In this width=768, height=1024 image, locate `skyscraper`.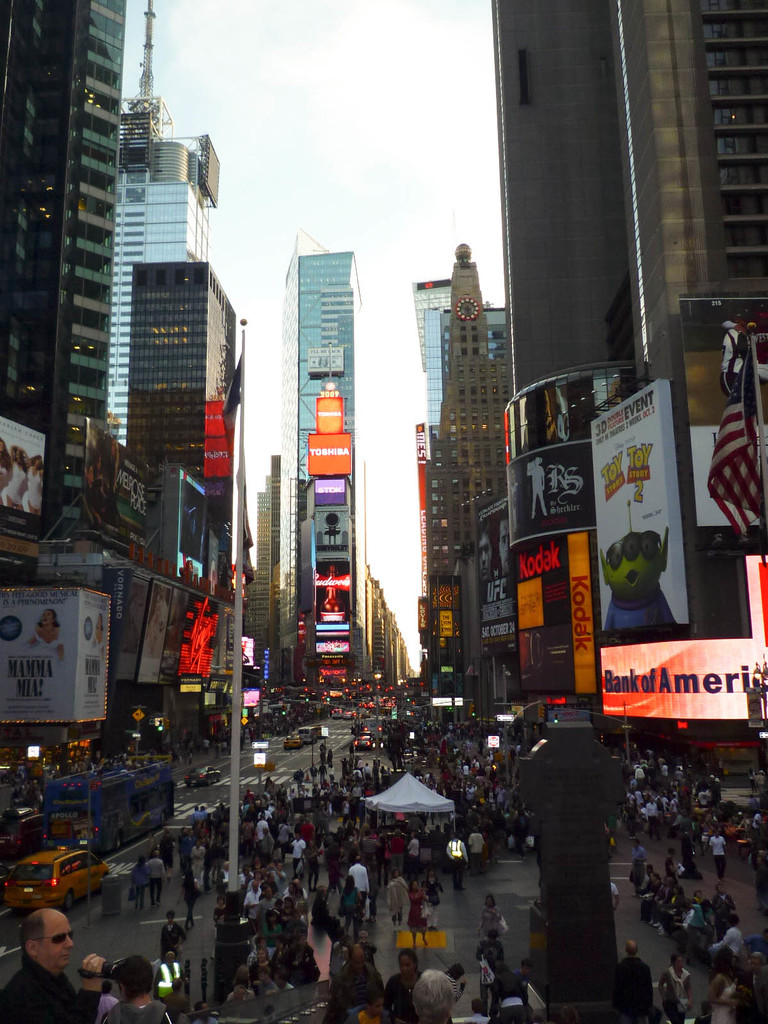
Bounding box: 417/185/523/619.
